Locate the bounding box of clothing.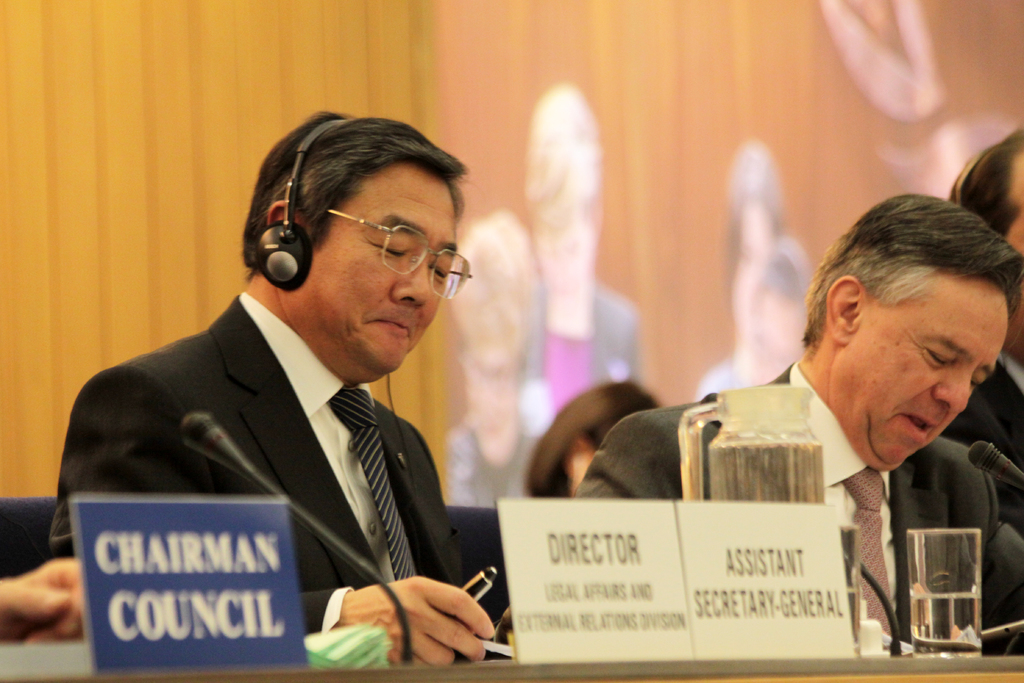
Bounding box: x1=570, y1=363, x2=1023, y2=657.
